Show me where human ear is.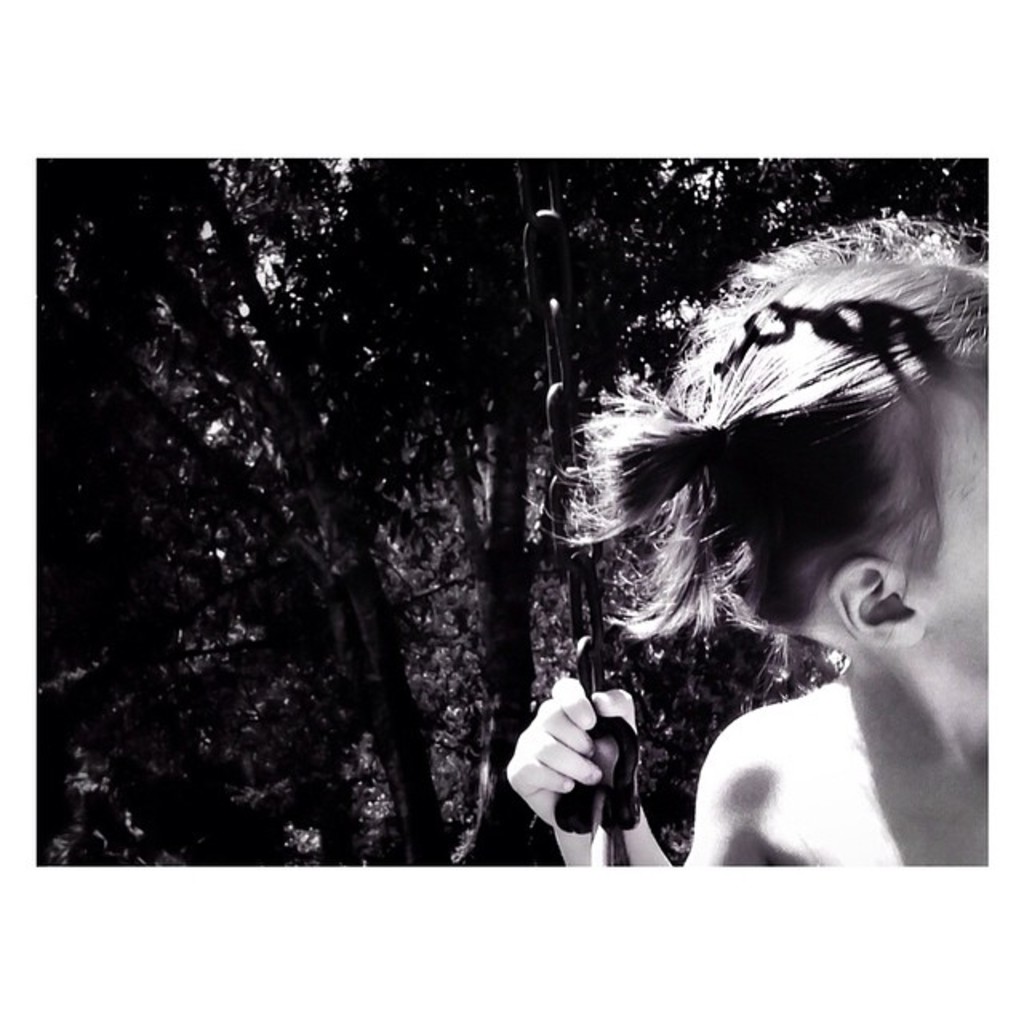
human ear is at [826, 562, 928, 648].
